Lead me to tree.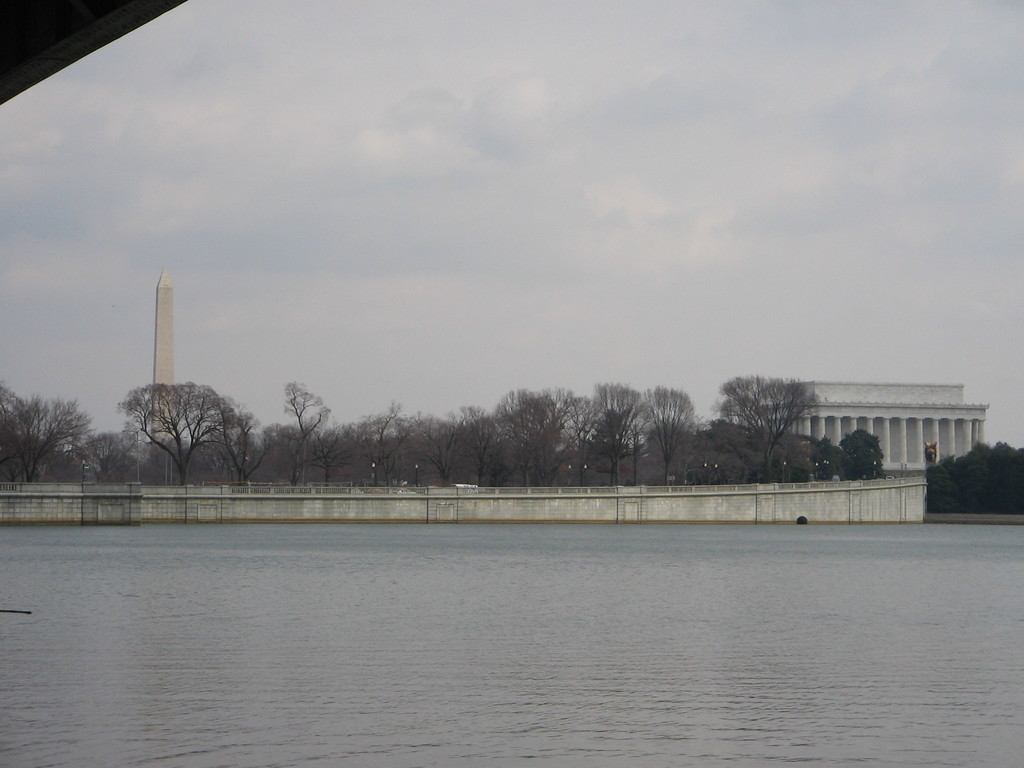
Lead to <box>0,381,42,492</box>.
